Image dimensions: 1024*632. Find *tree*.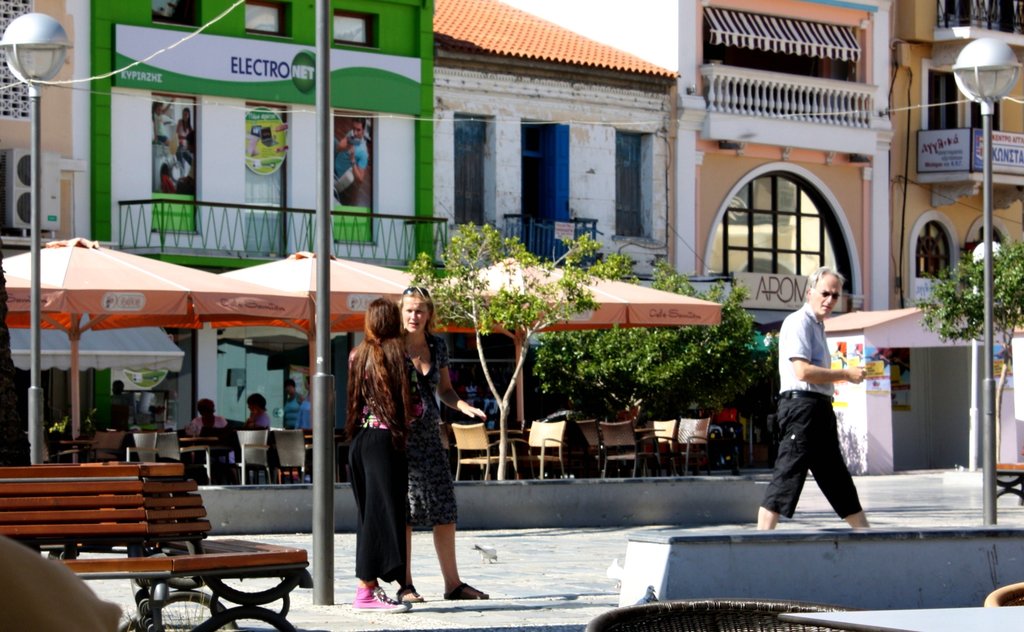
box(401, 221, 643, 480).
